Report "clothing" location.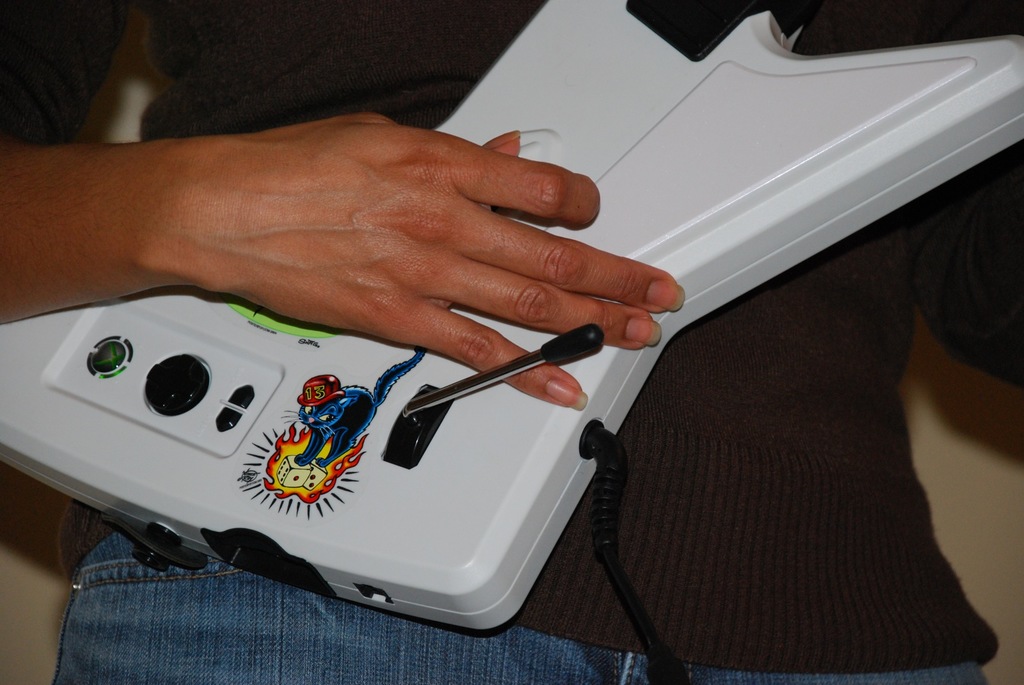
Report: {"left": 59, "top": 492, "right": 991, "bottom": 684}.
